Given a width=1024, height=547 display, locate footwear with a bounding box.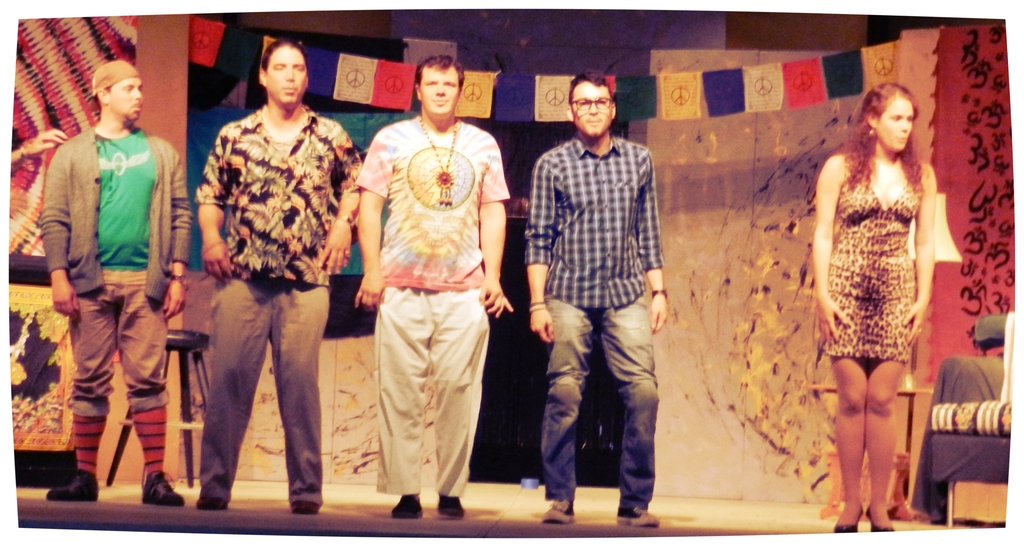
Located: 534:499:573:529.
